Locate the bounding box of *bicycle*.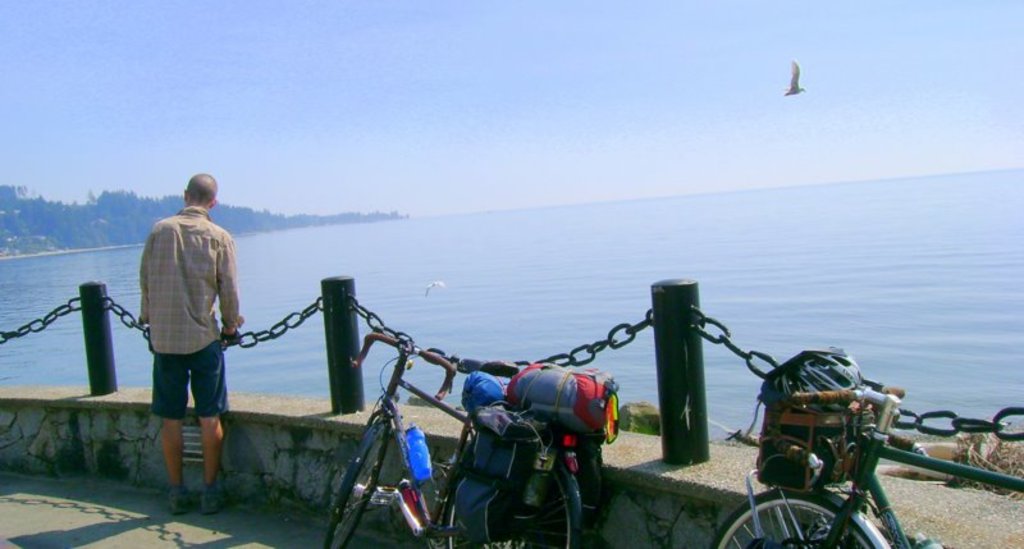
Bounding box: rect(714, 385, 1023, 548).
